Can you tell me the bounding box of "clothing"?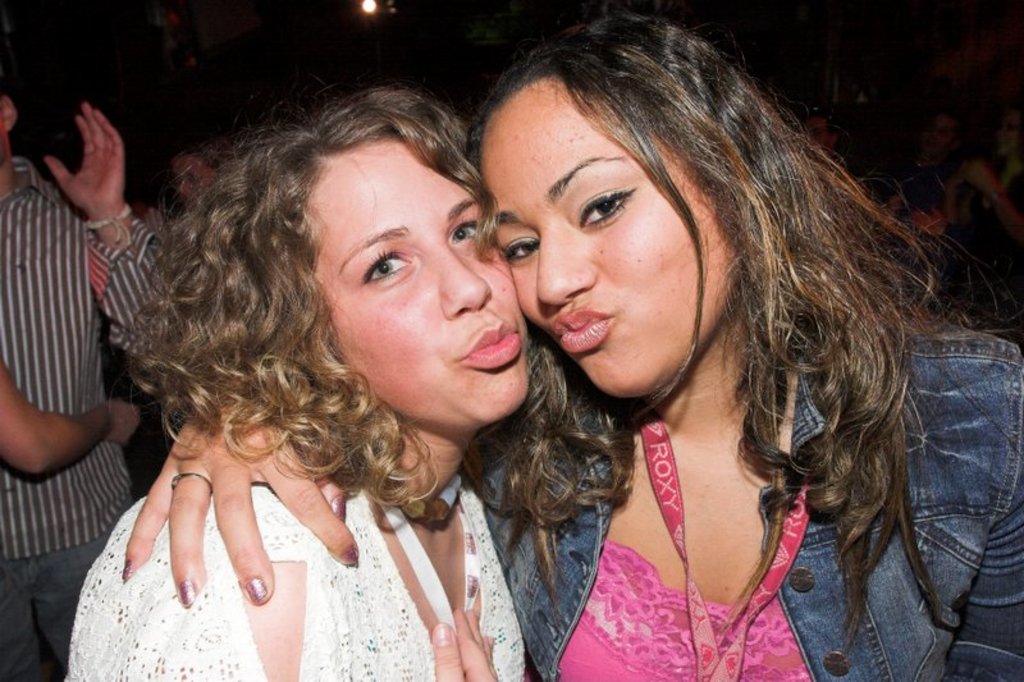
bbox=(5, 534, 101, 681).
